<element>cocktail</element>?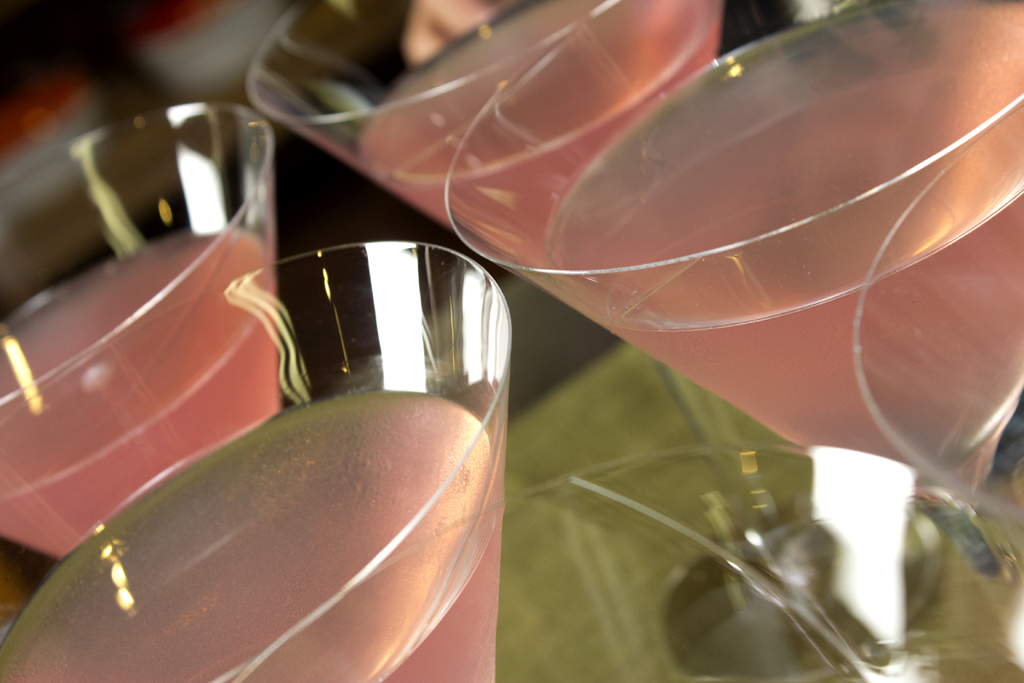
[244,0,953,678]
